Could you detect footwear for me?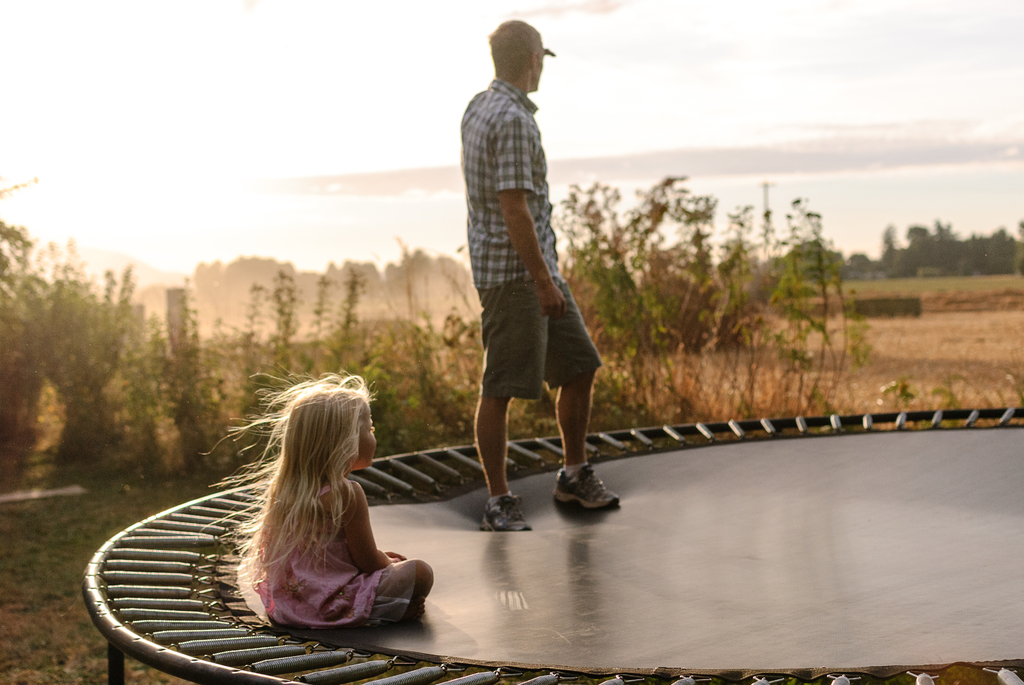
Detection result: region(543, 459, 615, 521).
